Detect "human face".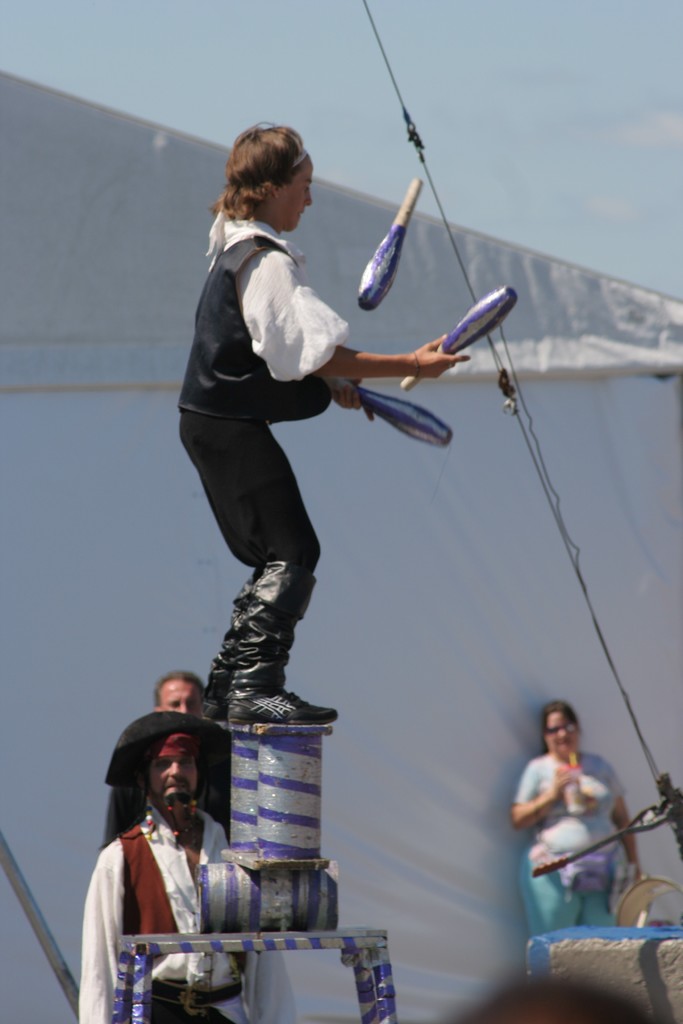
Detected at l=147, t=746, r=195, b=807.
